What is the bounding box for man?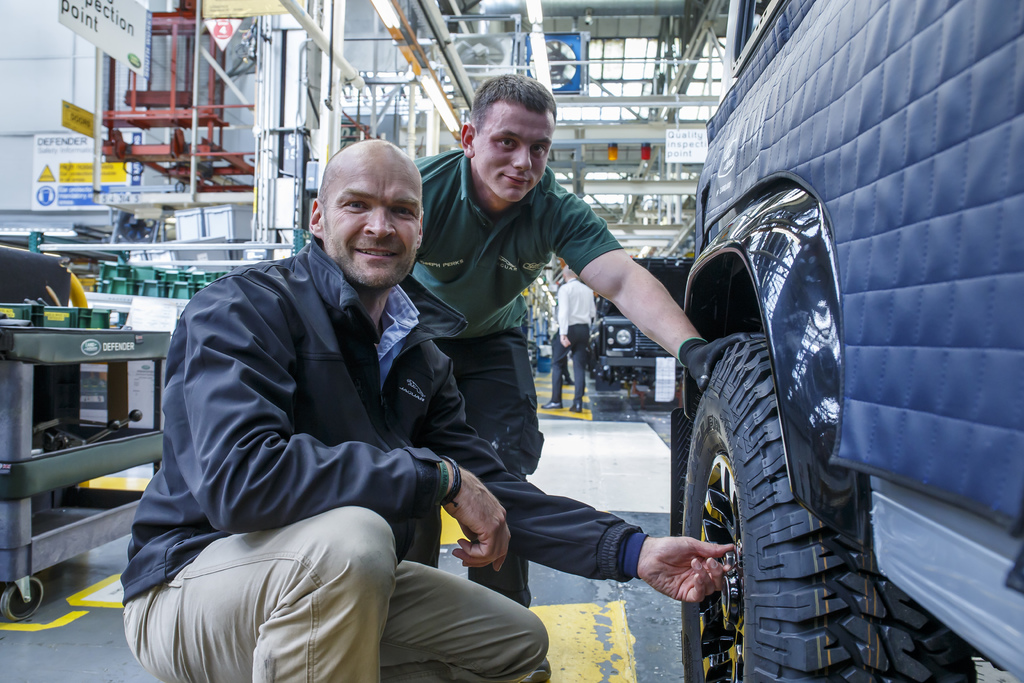
[left=408, top=71, right=771, bottom=602].
